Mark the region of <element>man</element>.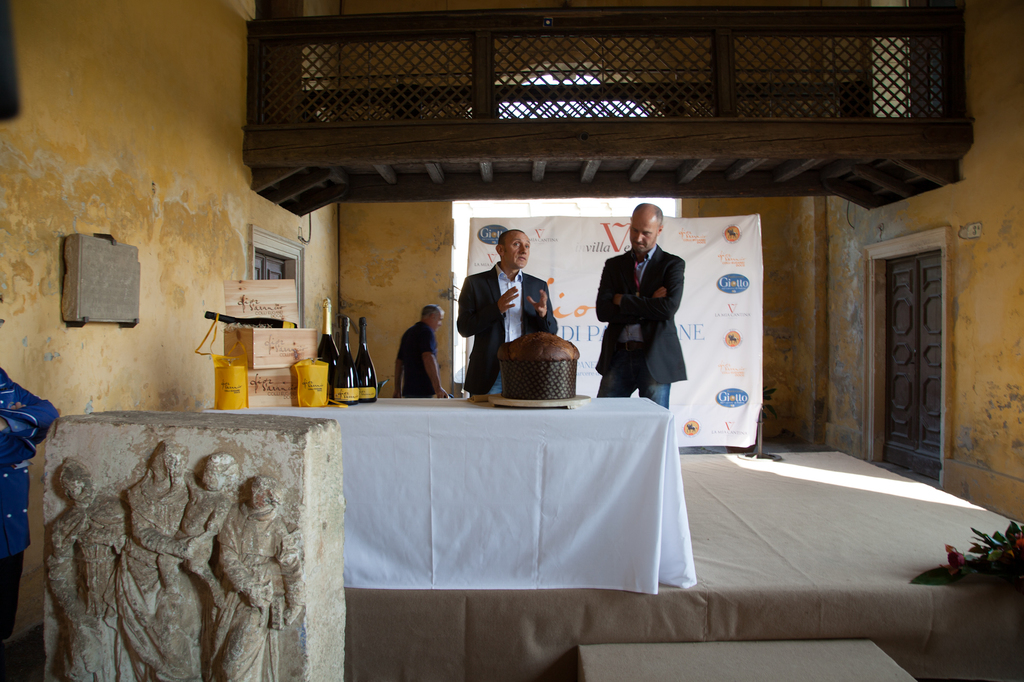
Region: rect(603, 200, 684, 426).
